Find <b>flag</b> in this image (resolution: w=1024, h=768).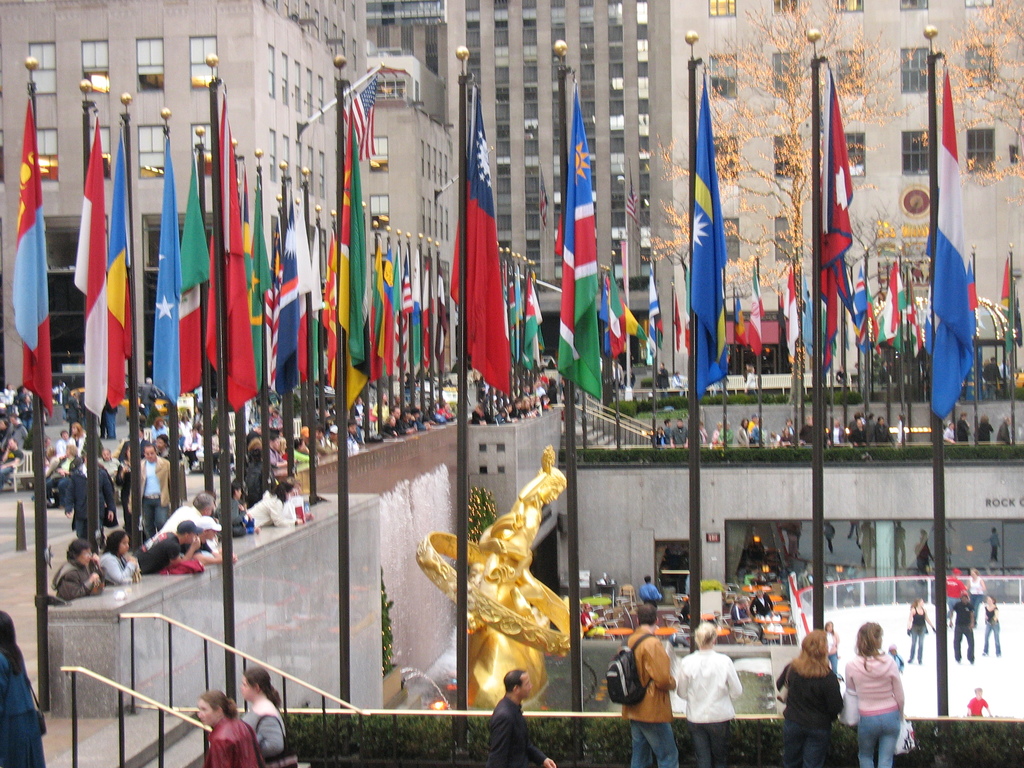
crop(806, 53, 854, 375).
